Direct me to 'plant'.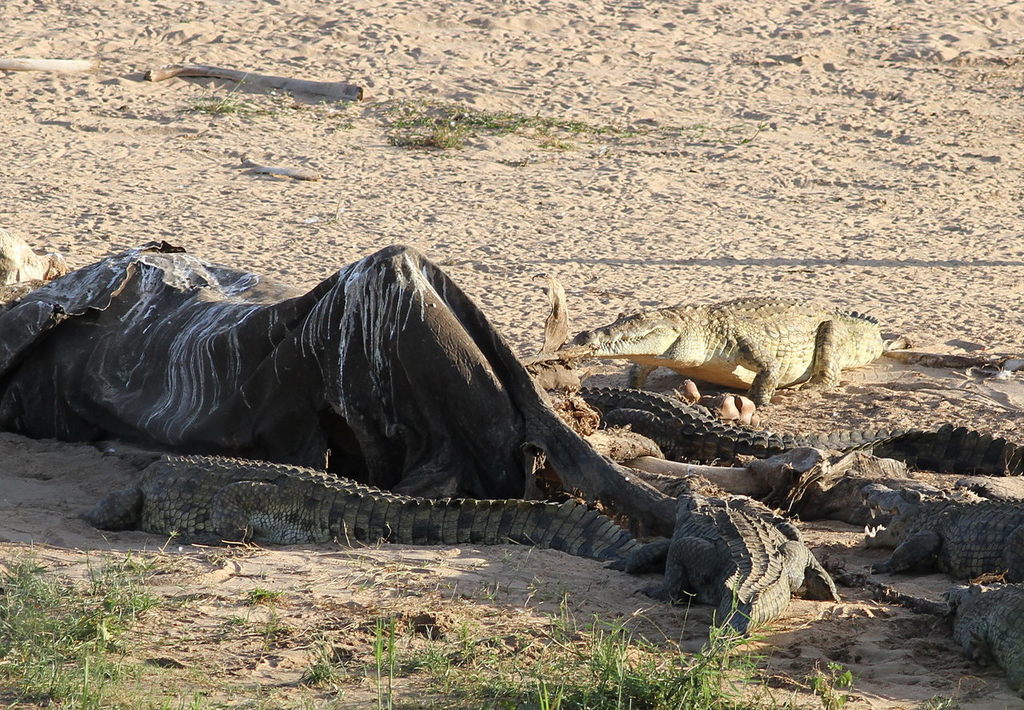
Direction: (left=174, top=71, right=306, bottom=125).
